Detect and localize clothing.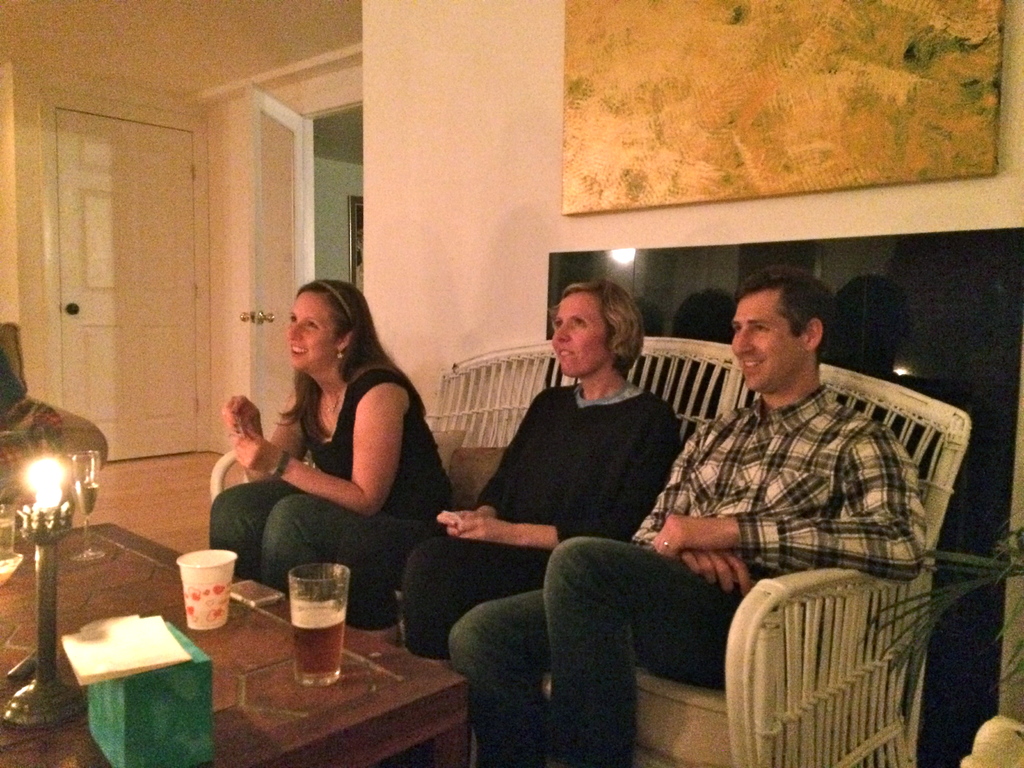
Localized at l=435, t=385, r=927, b=763.
